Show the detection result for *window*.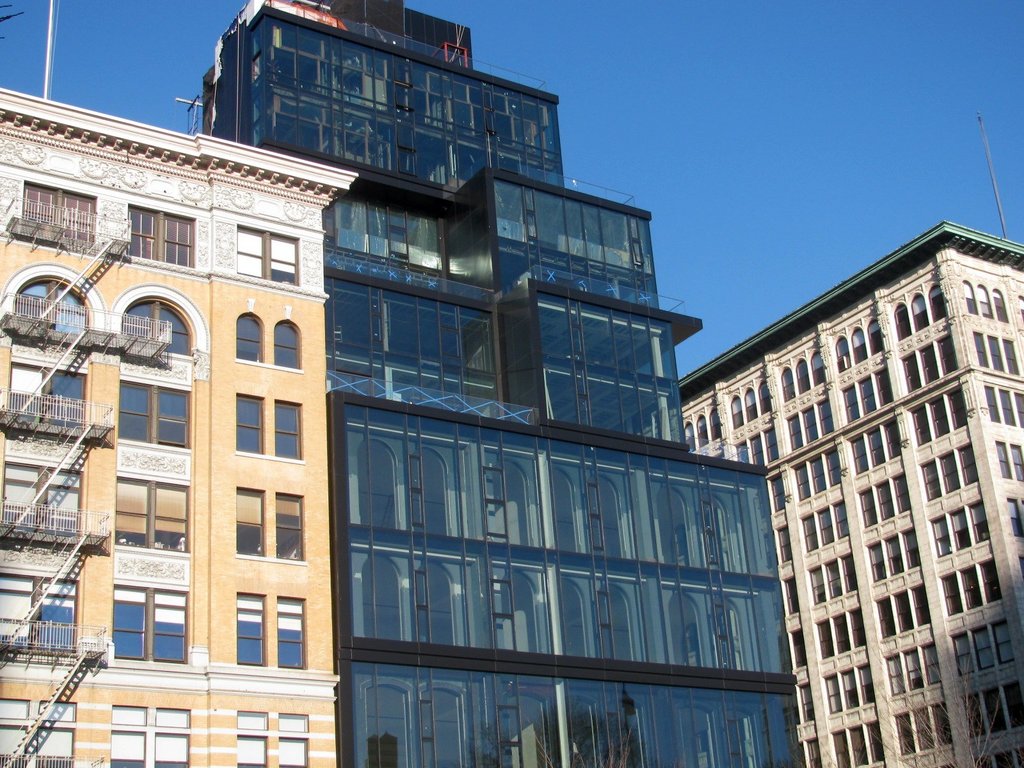
box(233, 393, 300, 458).
